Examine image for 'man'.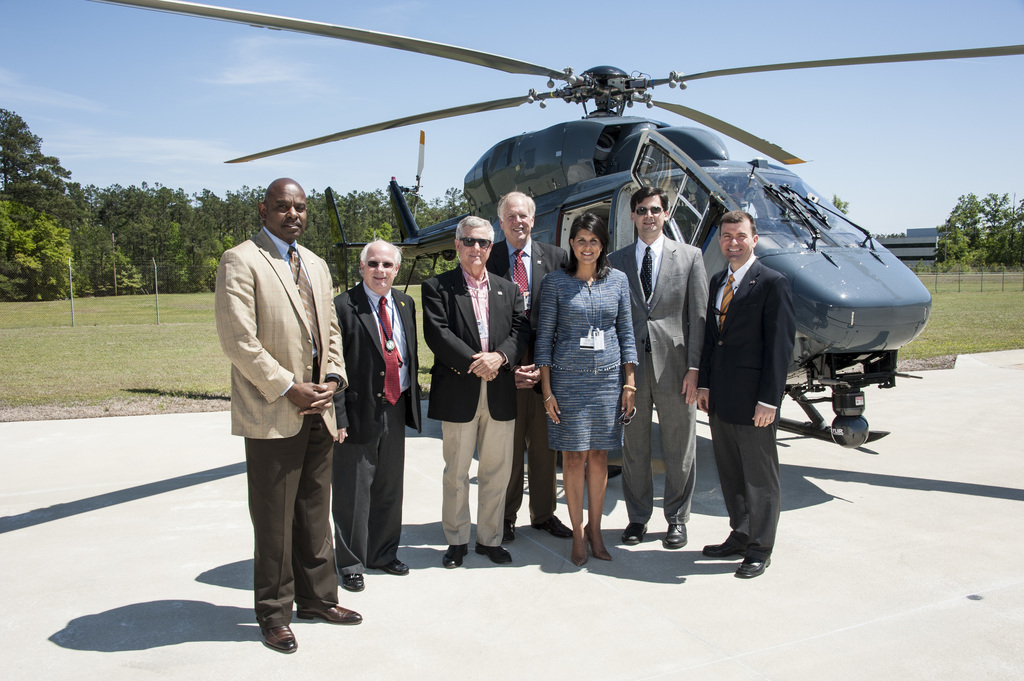
Examination result: box(486, 191, 570, 543).
